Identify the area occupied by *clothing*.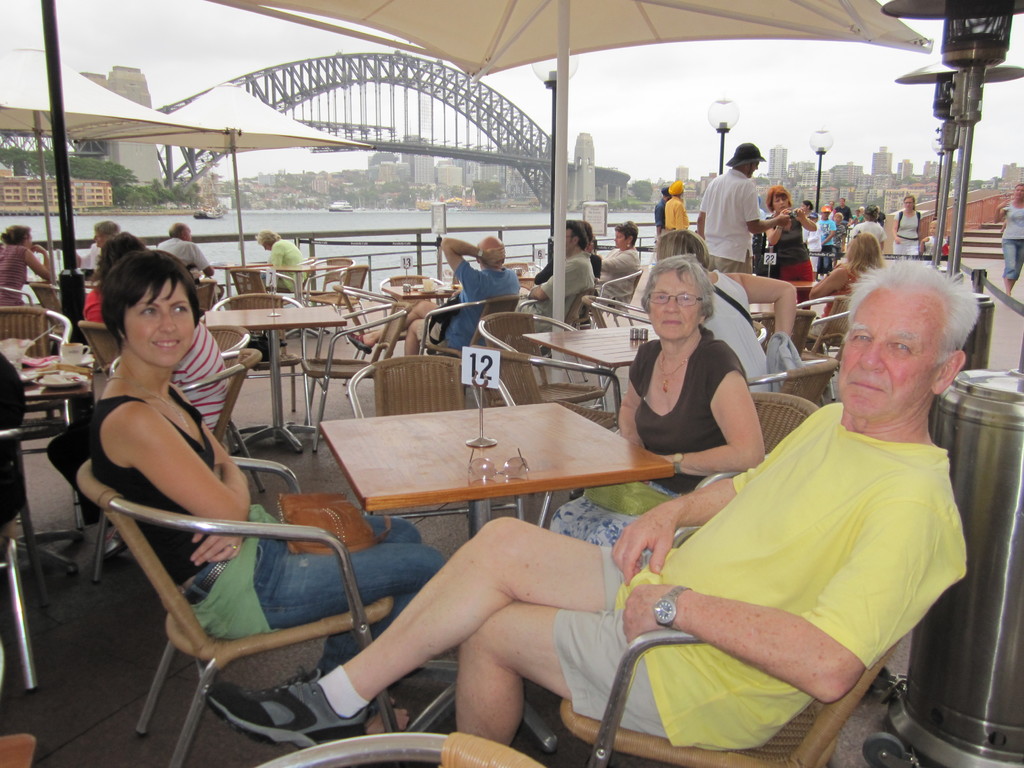
Area: detection(93, 386, 445, 676).
